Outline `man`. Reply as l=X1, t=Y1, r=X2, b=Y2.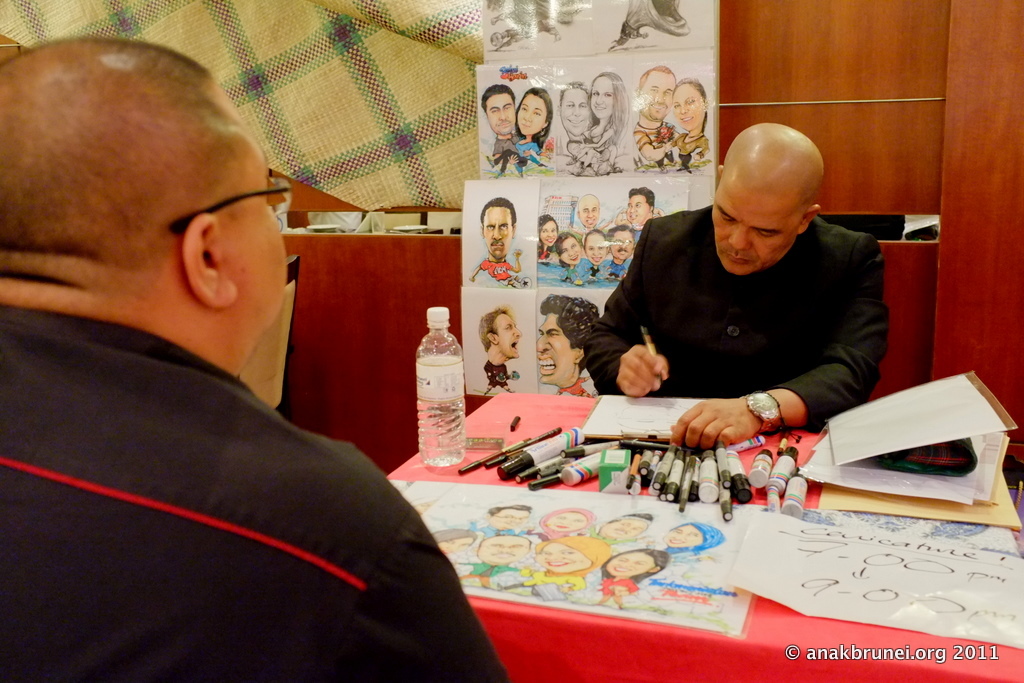
l=481, t=84, r=524, b=179.
